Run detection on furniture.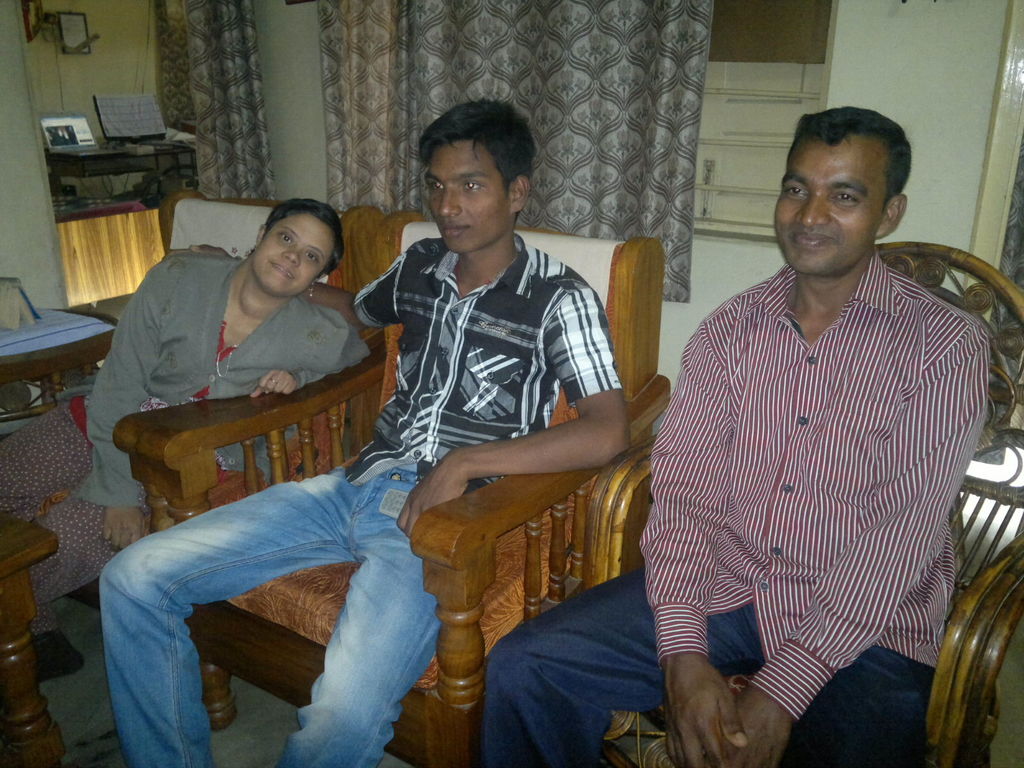
Result: x1=0 y1=308 x2=118 y2=441.
